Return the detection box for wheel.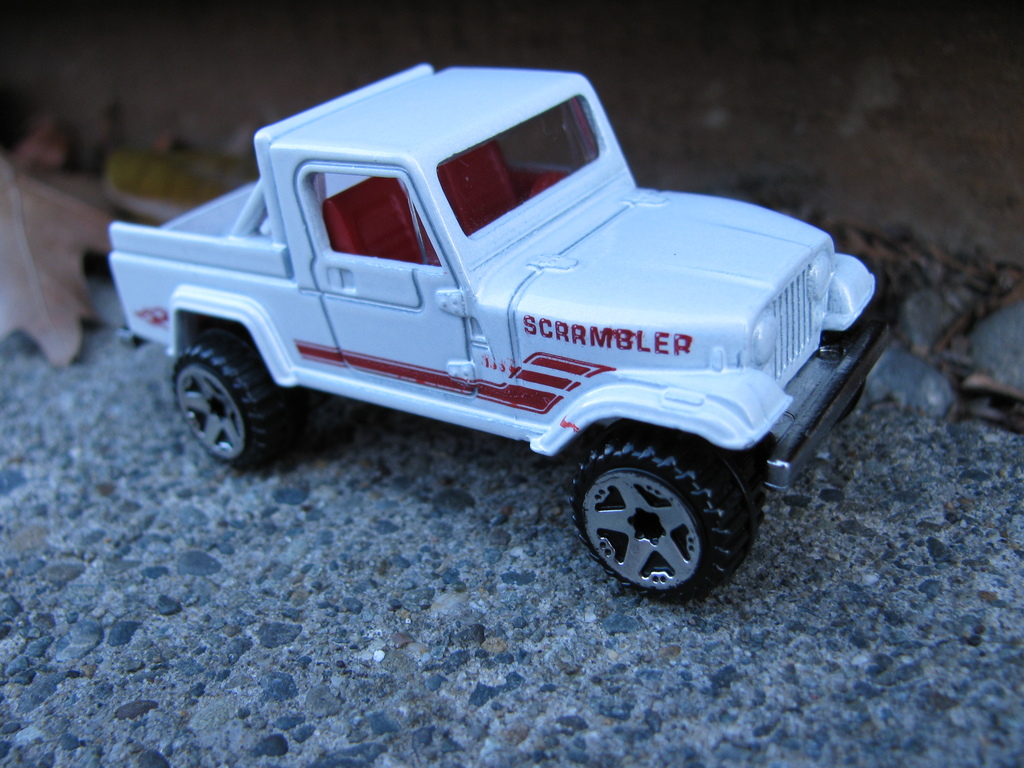
(573, 437, 760, 605).
